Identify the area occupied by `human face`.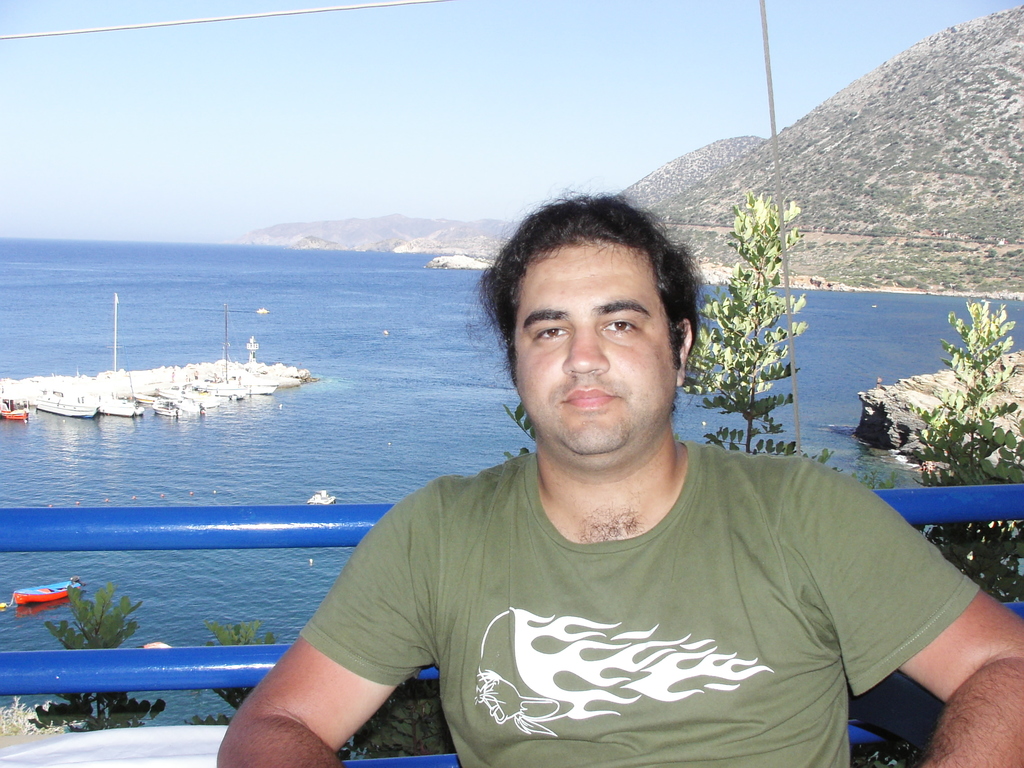
Area: (left=513, top=245, right=678, bottom=456).
